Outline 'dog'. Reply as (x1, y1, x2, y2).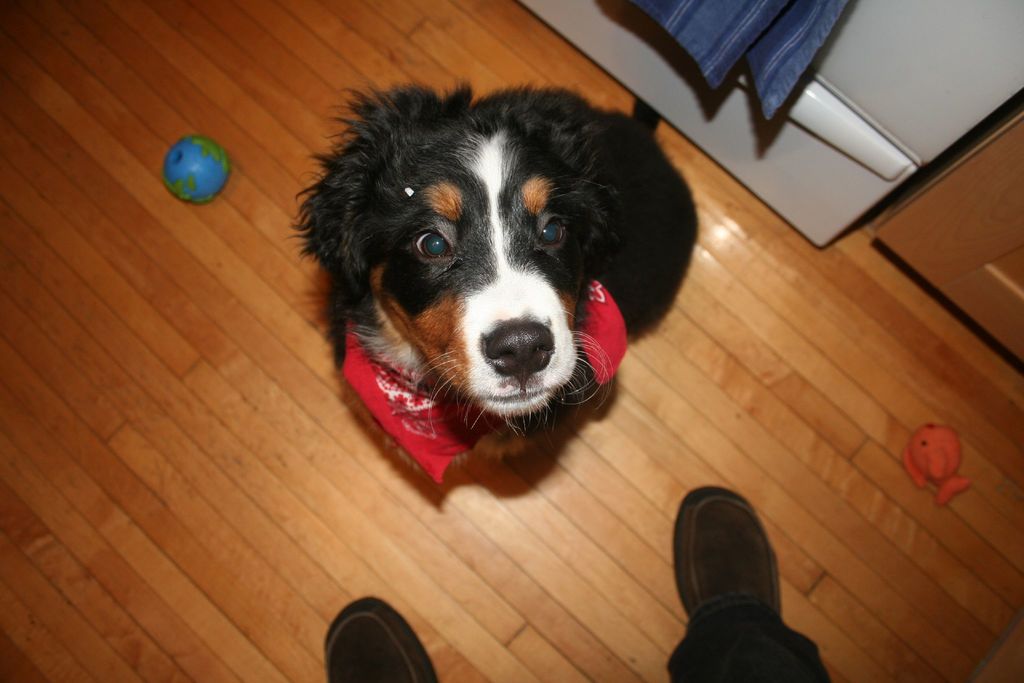
(287, 78, 701, 468).
